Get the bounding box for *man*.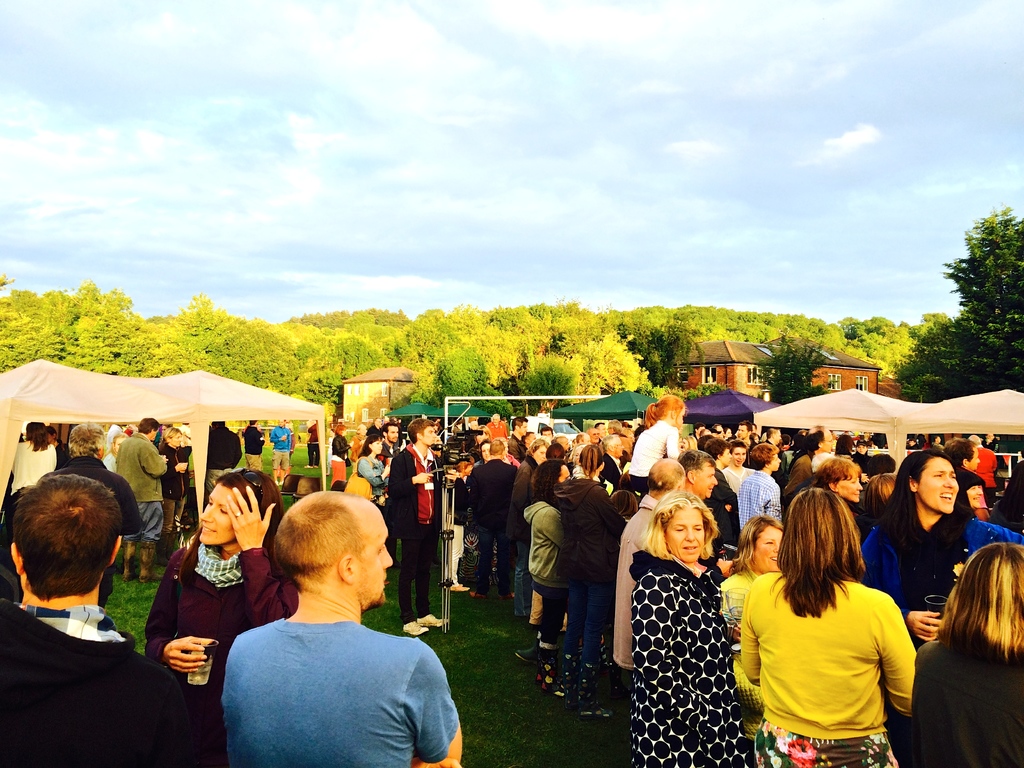
box=[584, 428, 599, 446].
